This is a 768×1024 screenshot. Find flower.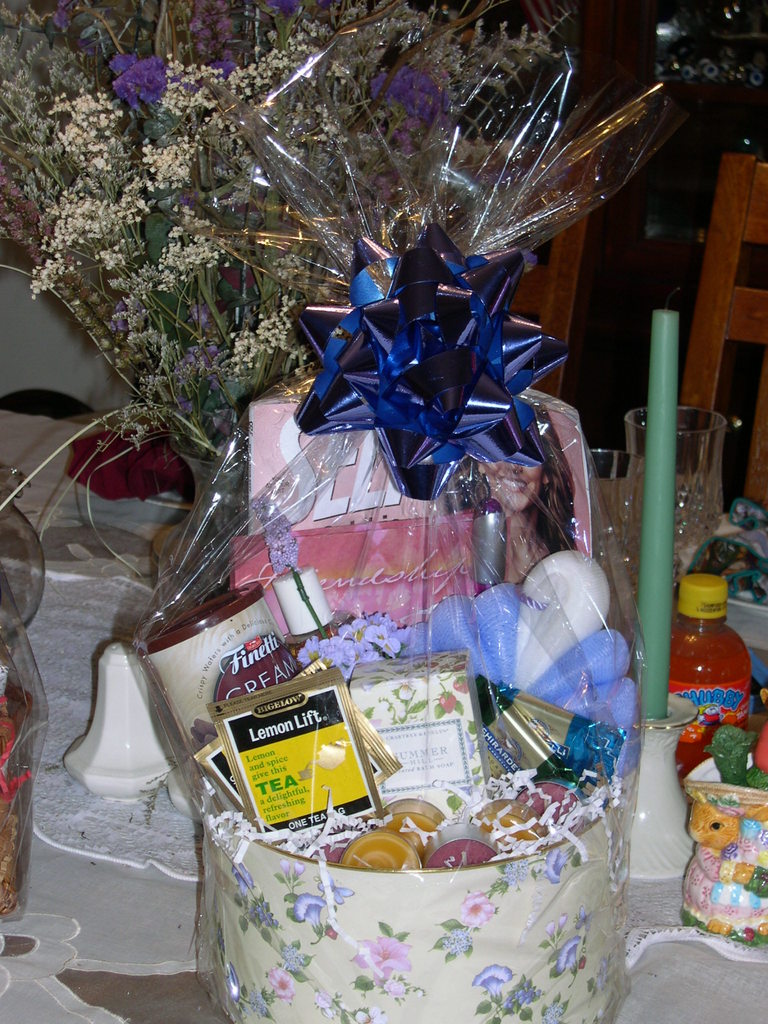
Bounding box: 316 877 349 906.
